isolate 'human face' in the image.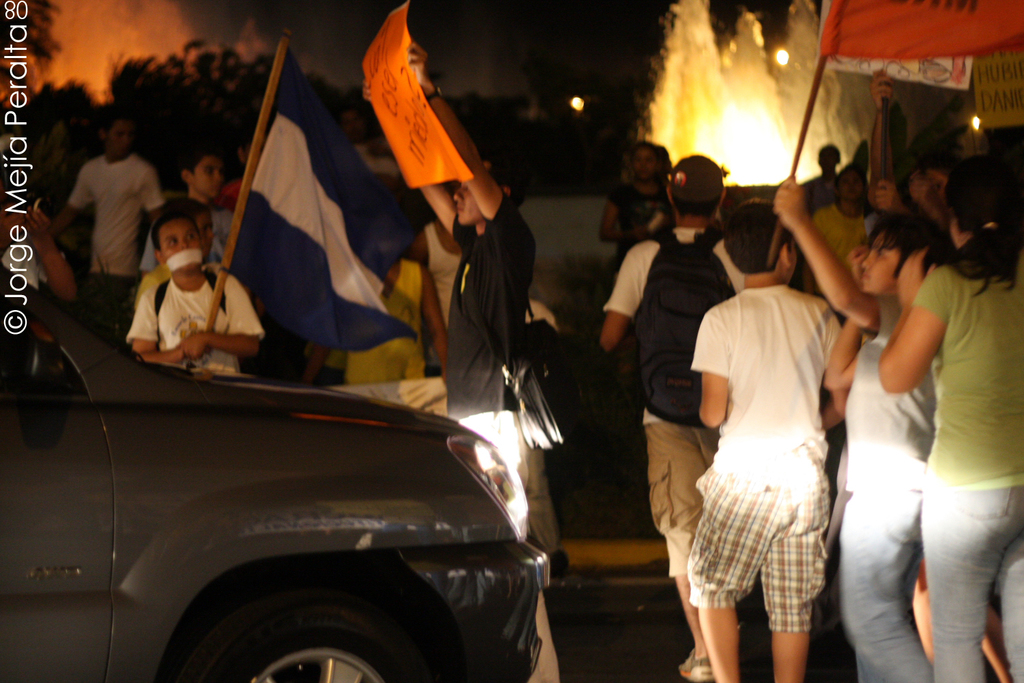
Isolated region: bbox(853, 223, 887, 301).
